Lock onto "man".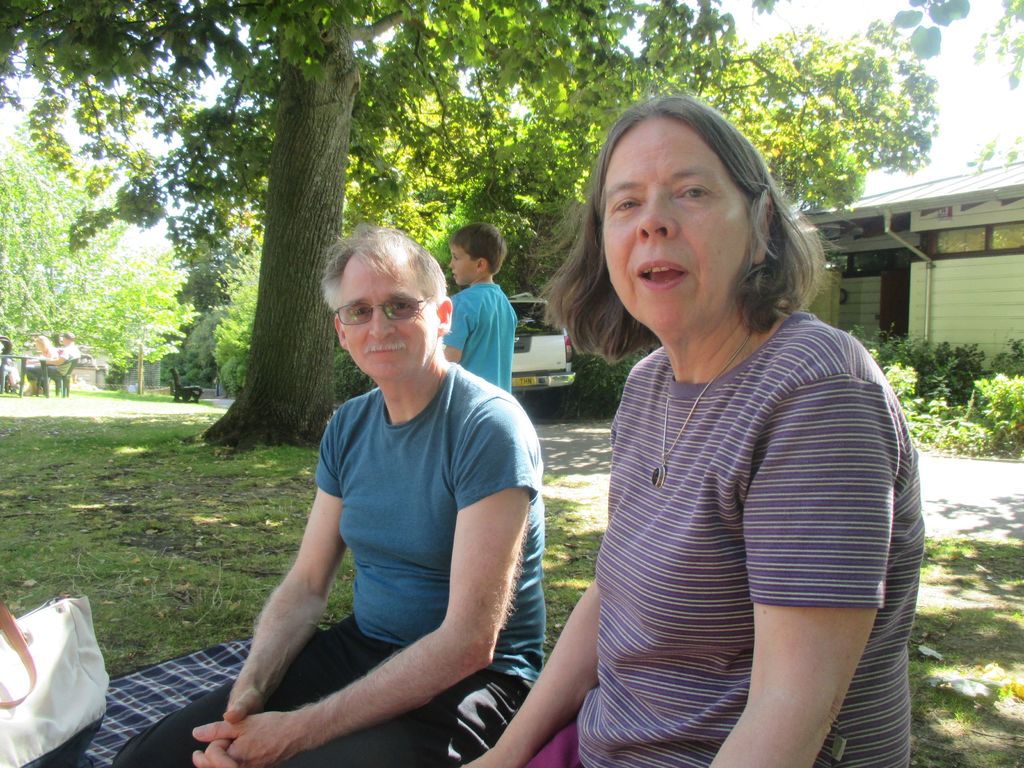
Locked: [24,326,81,397].
